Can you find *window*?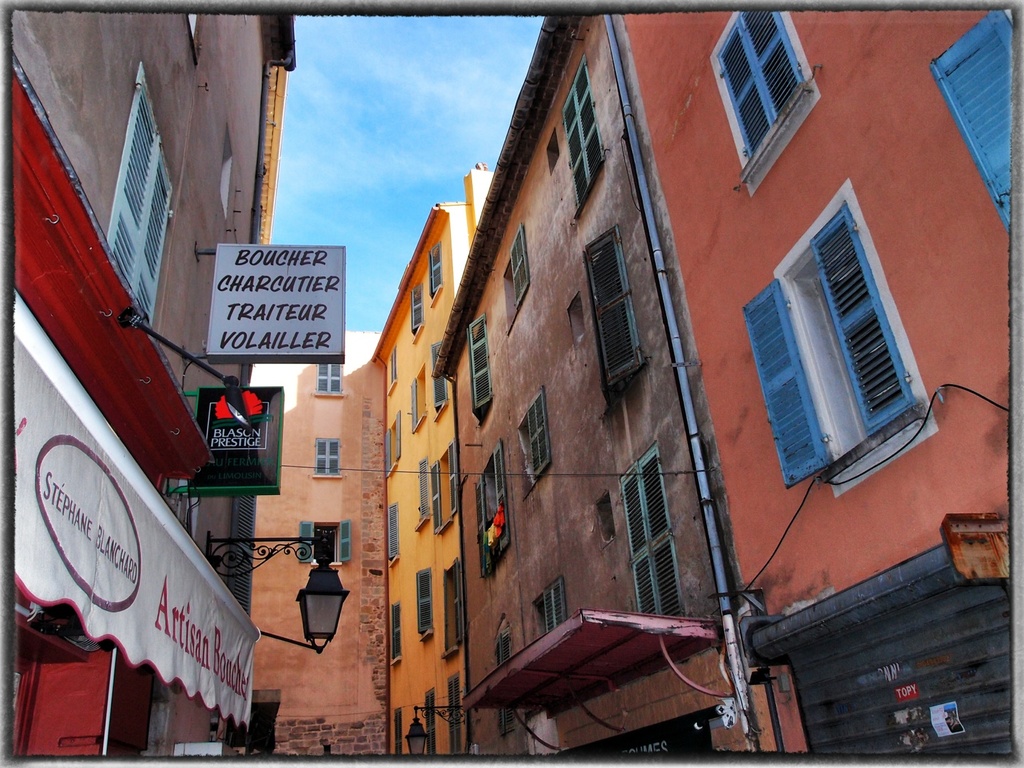
Yes, bounding box: <box>612,437,692,619</box>.
